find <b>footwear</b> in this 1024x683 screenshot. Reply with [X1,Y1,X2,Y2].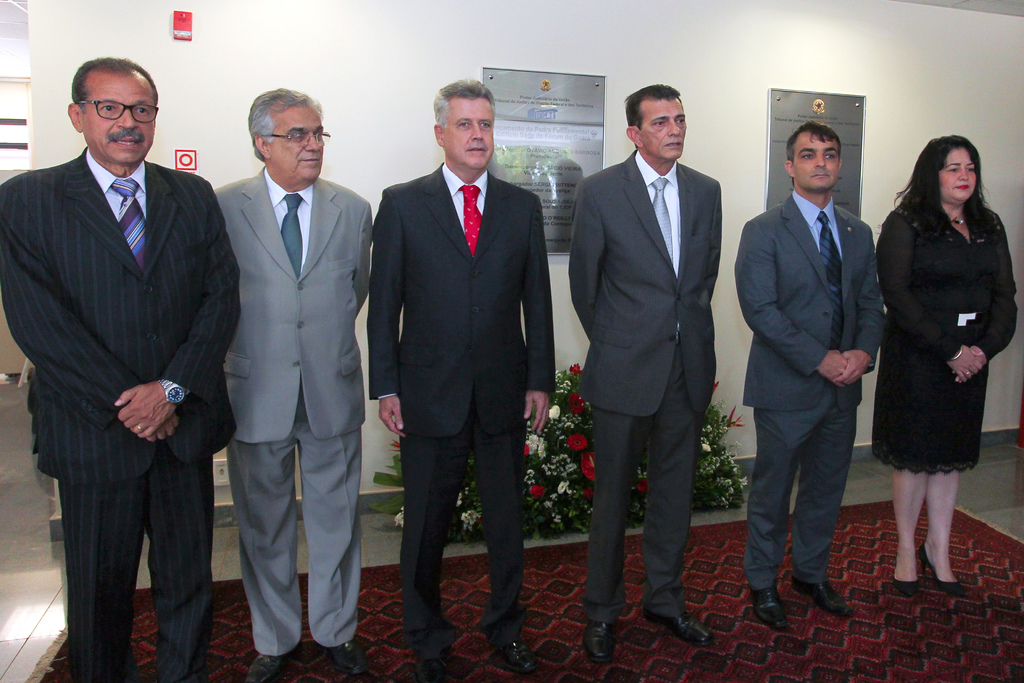
[894,577,919,596].
